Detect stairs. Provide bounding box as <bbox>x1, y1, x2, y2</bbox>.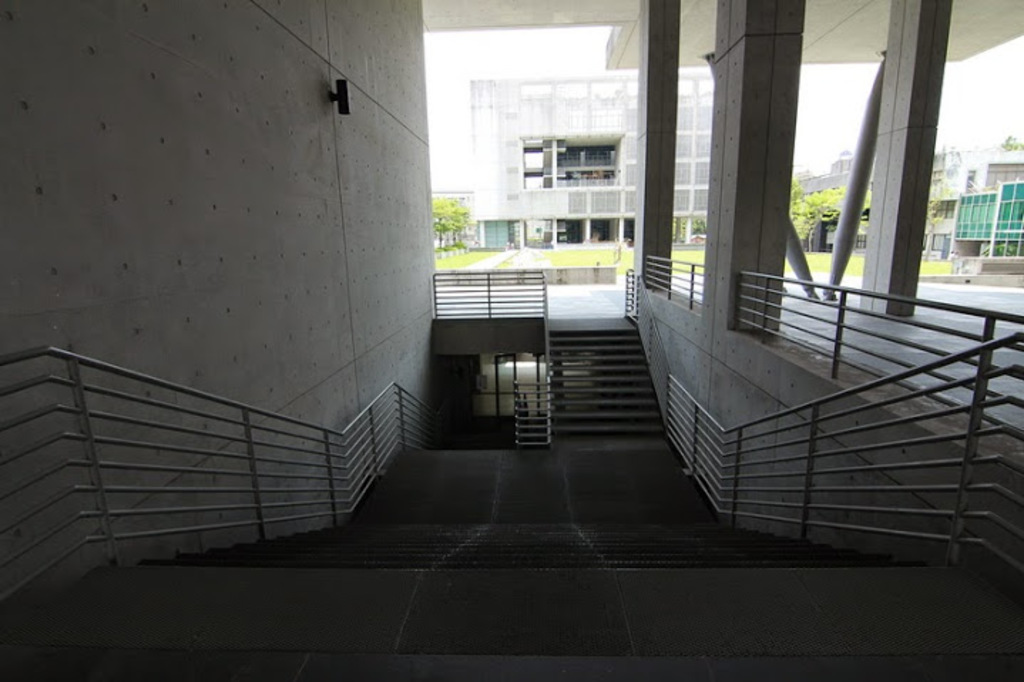
<bbox>132, 517, 937, 564</bbox>.
